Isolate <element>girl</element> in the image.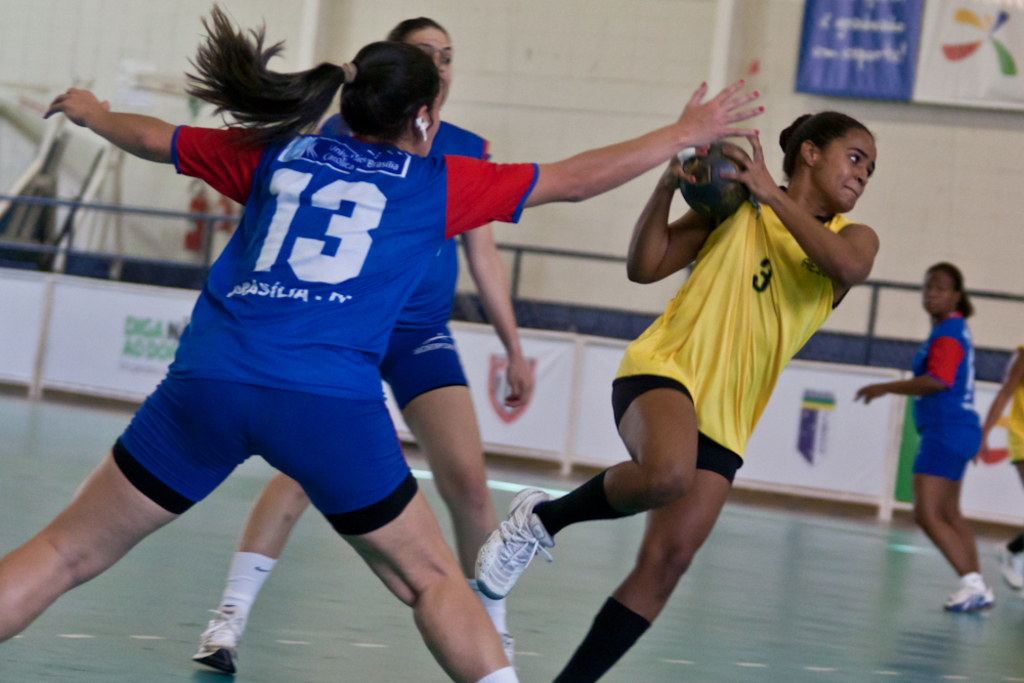
Isolated region: region(861, 267, 992, 609).
